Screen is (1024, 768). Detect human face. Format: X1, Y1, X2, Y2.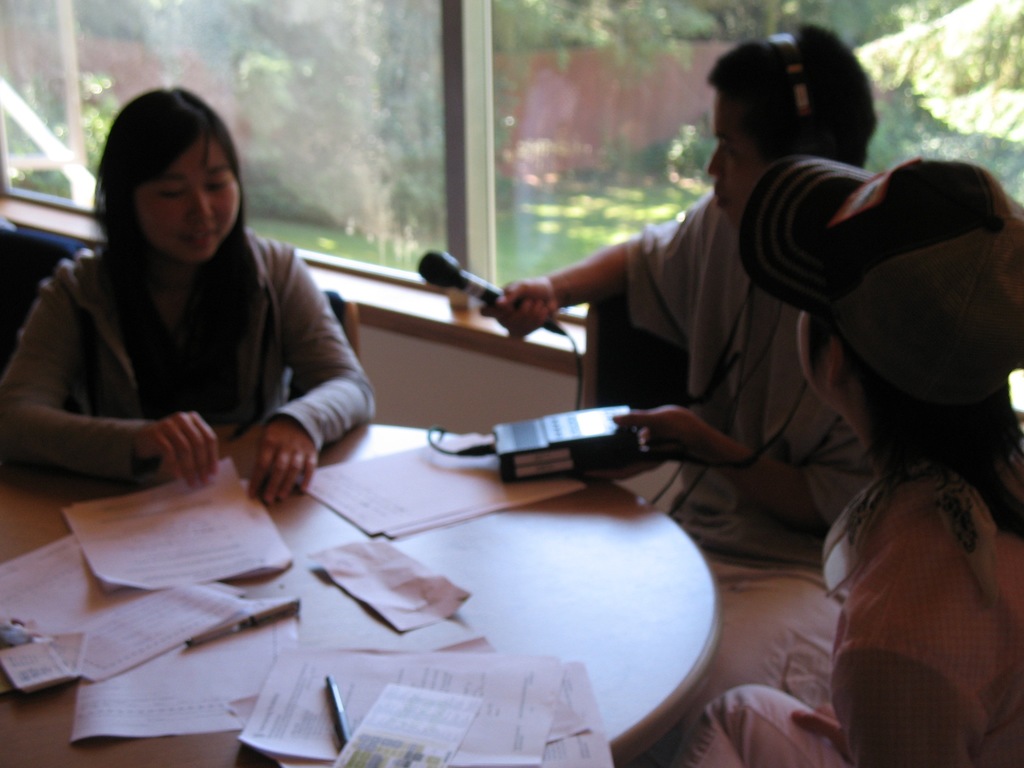
707, 81, 773, 254.
